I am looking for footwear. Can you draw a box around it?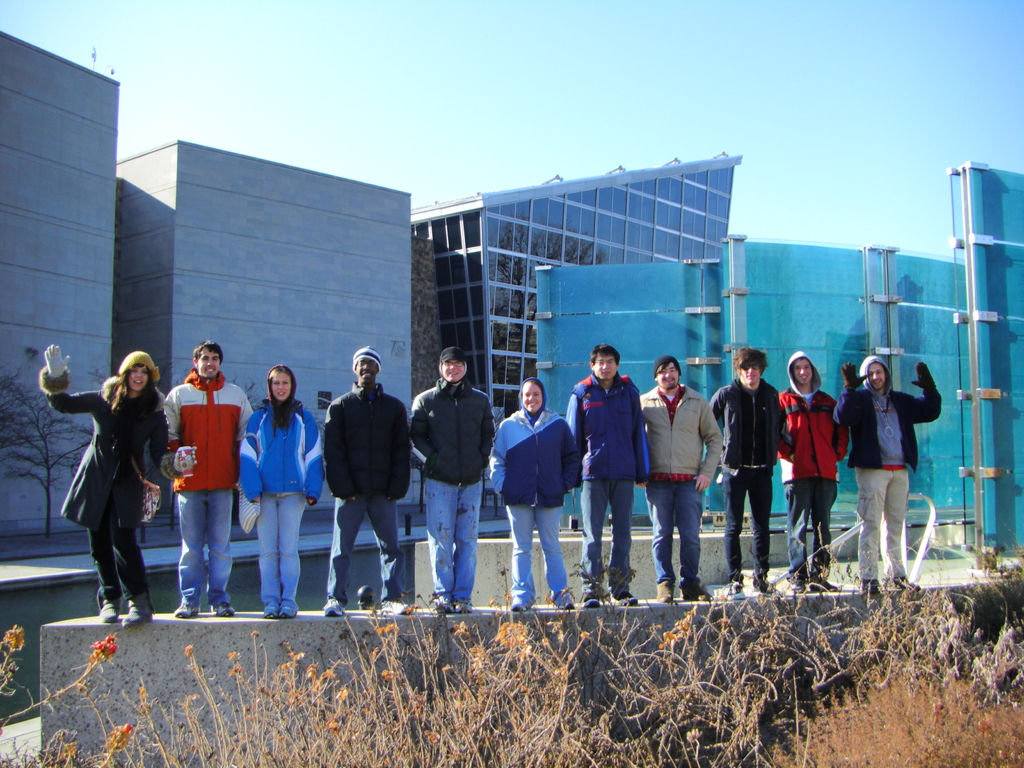
Sure, the bounding box is (left=790, top=578, right=837, bottom=593).
